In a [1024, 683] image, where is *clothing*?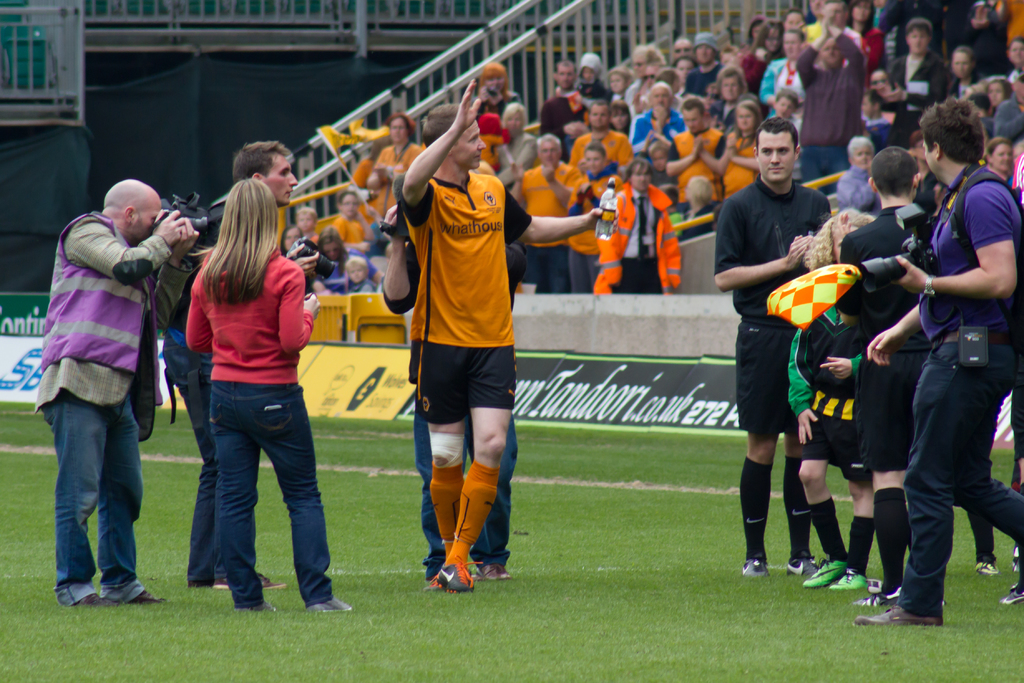
(720, 168, 825, 319).
